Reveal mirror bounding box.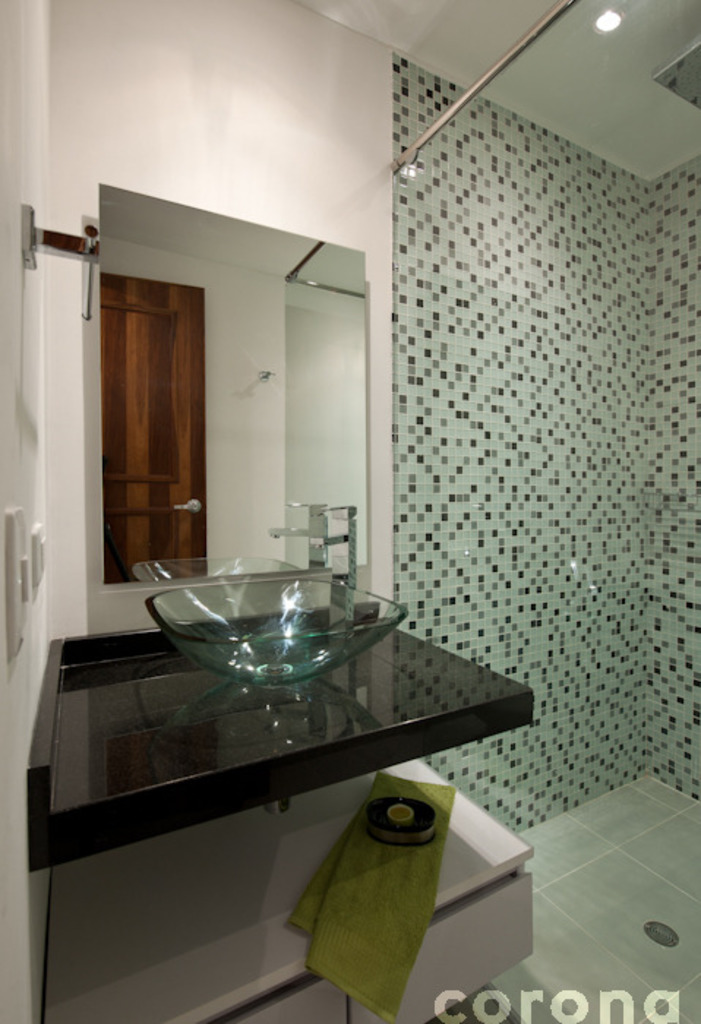
Revealed: {"x1": 100, "y1": 186, "x2": 369, "y2": 581}.
